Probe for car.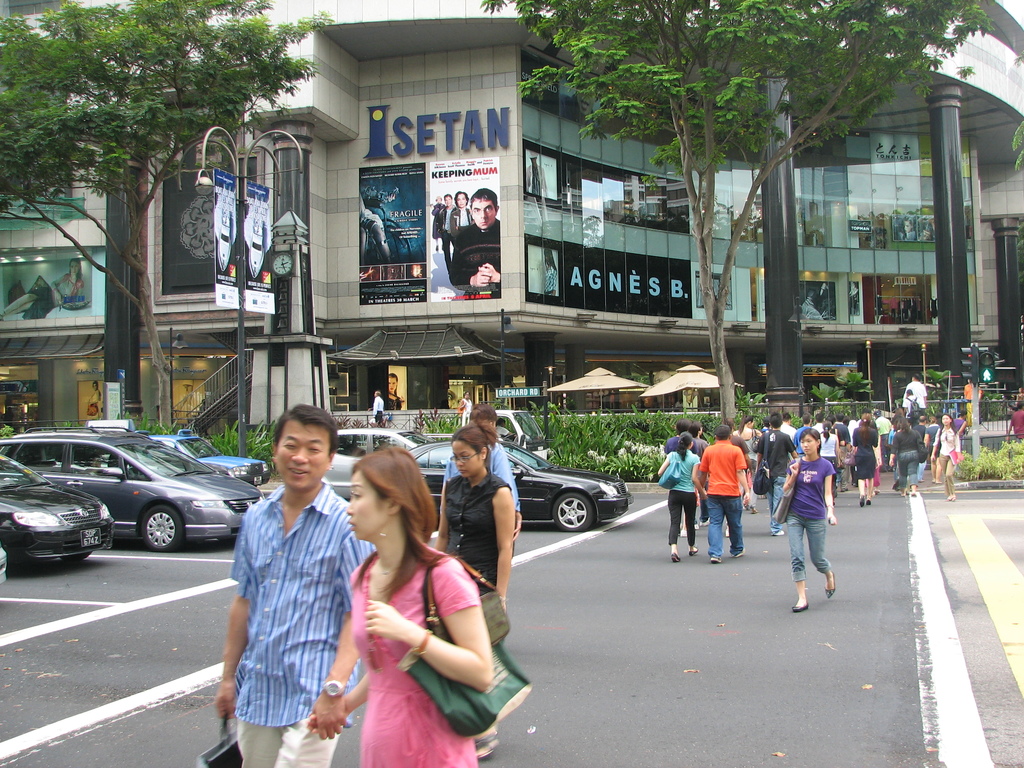
Probe result: bbox=[332, 424, 433, 511].
